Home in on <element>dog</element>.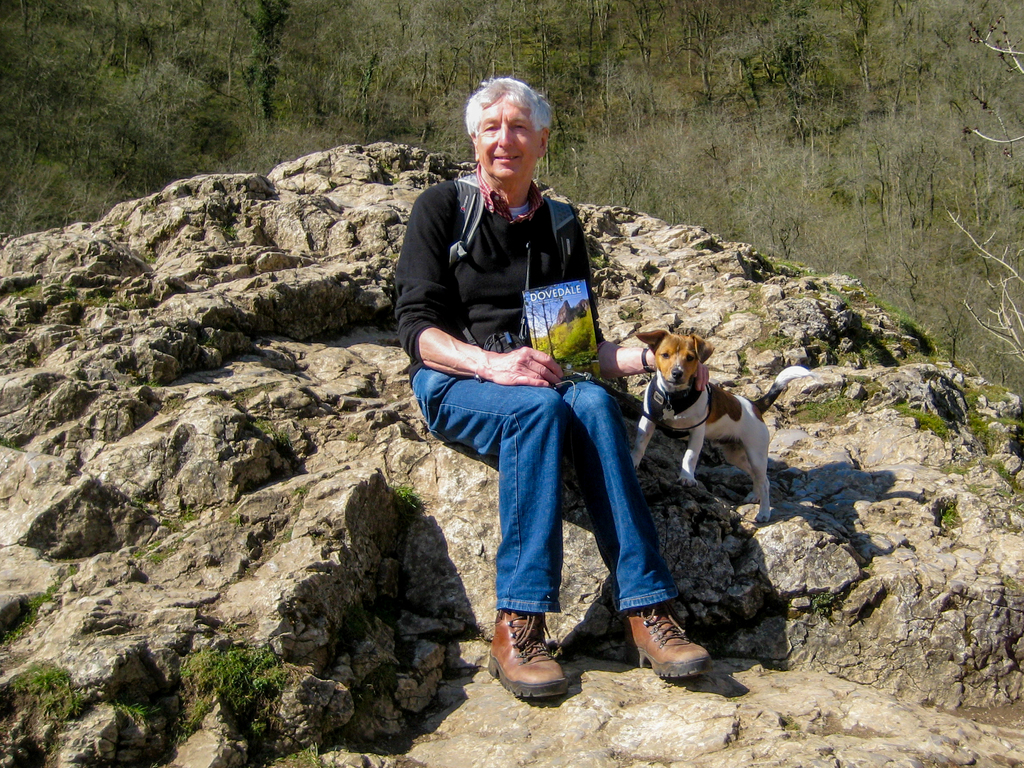
Homed in at Rect(633, 325, 773, 525).
